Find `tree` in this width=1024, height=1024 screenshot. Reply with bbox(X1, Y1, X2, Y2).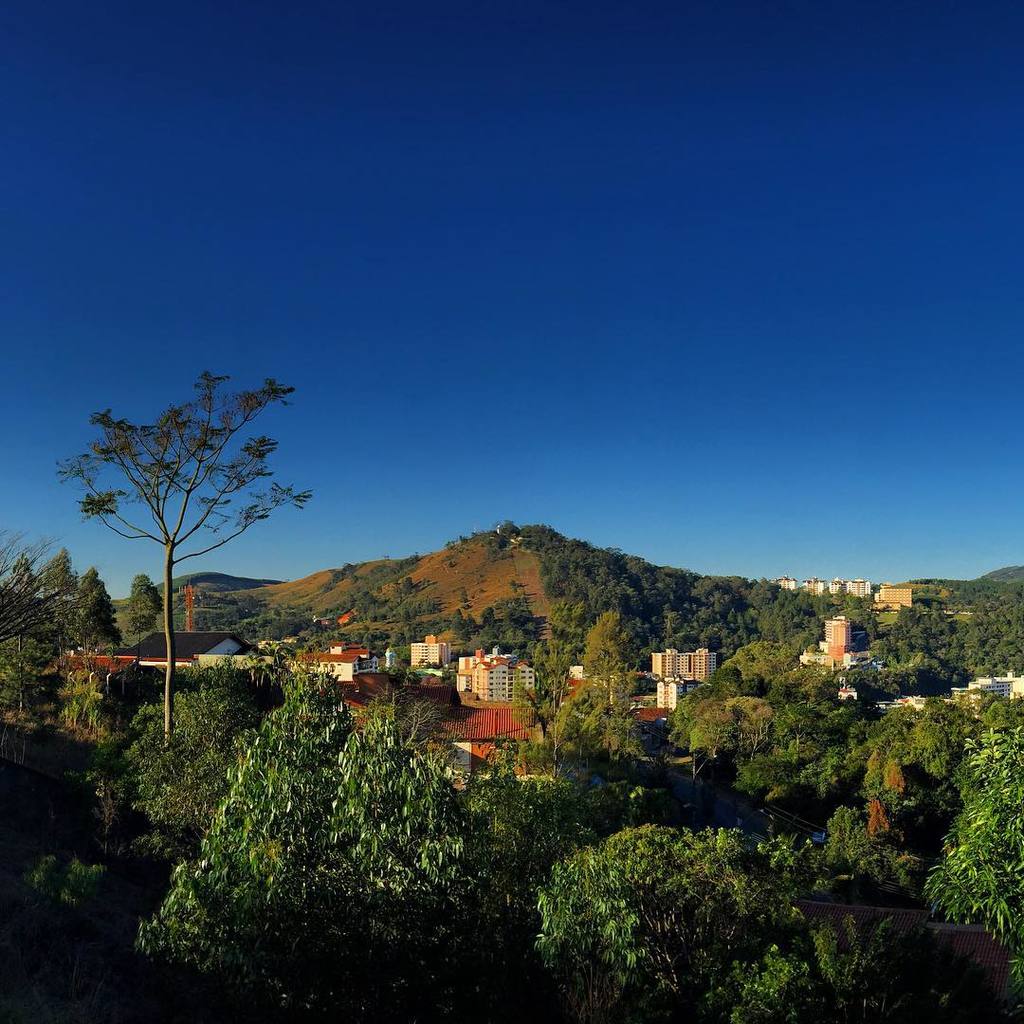
bbox(31, 539, 80, 667).
